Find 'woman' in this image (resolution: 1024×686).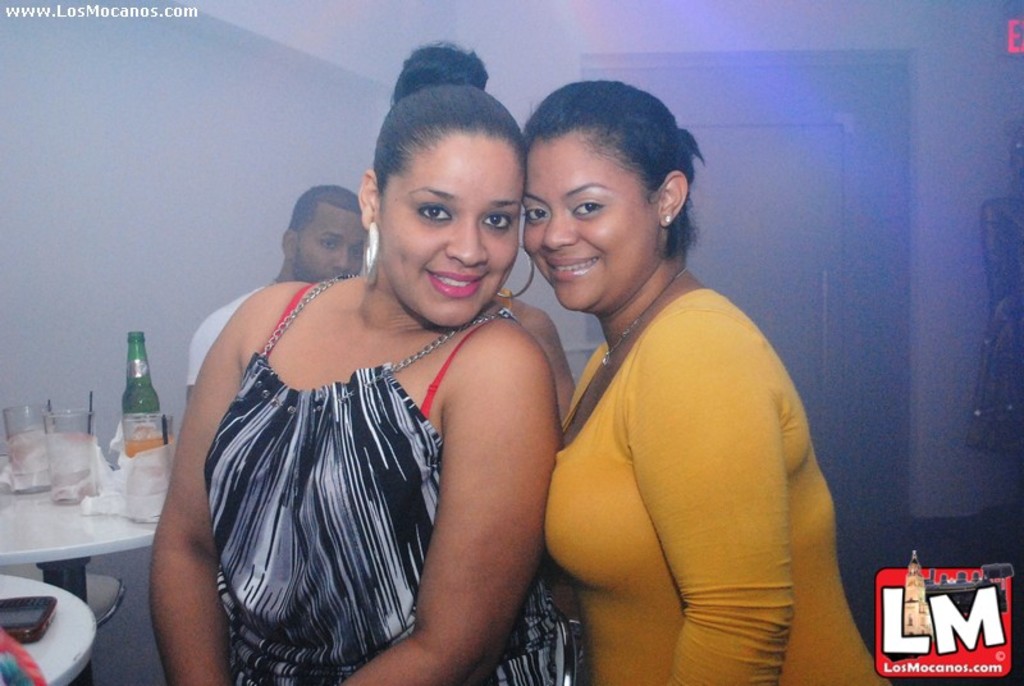
left=142, top=109, right=586, bottom=685.
